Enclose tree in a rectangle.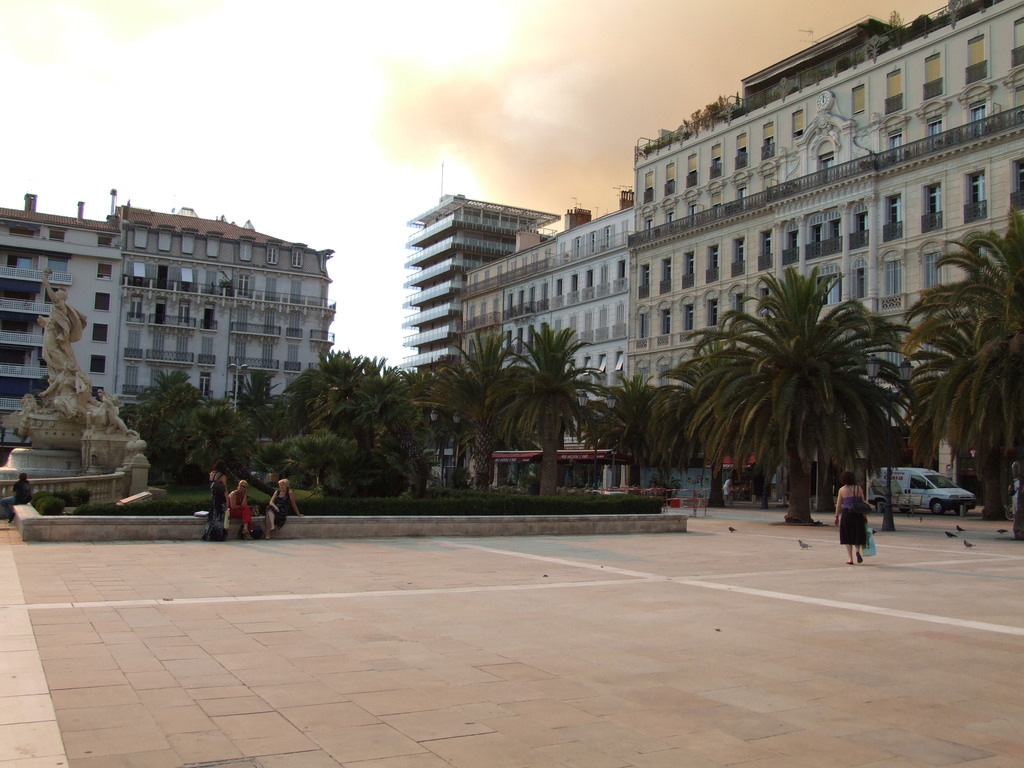
[628,380,705,471].
